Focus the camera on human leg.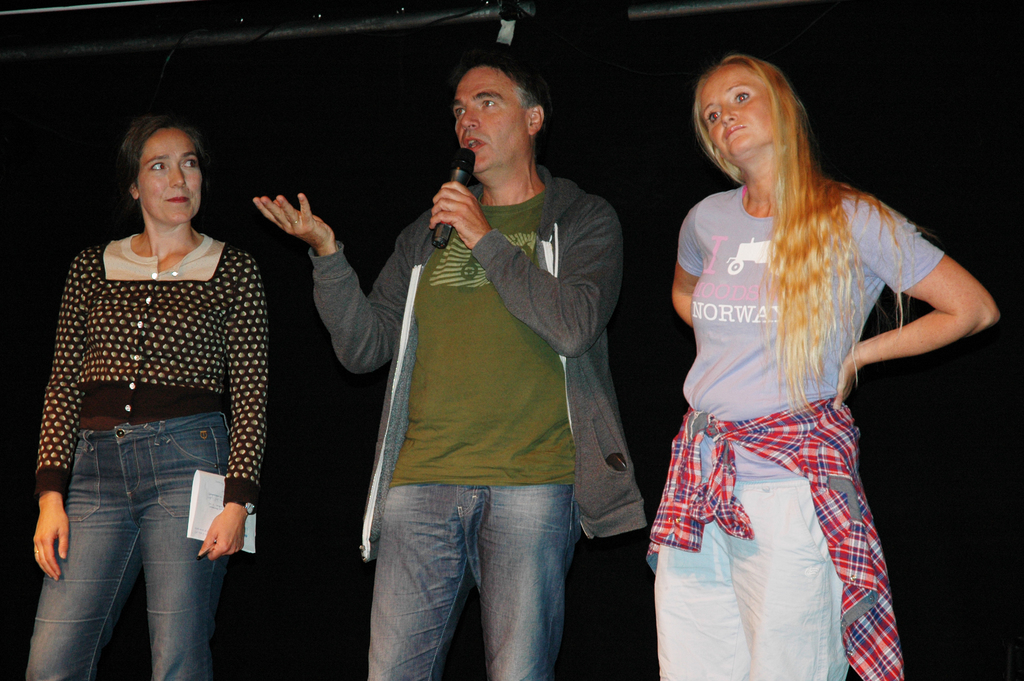
Focus region: box=[127, 418, 230, 677].
